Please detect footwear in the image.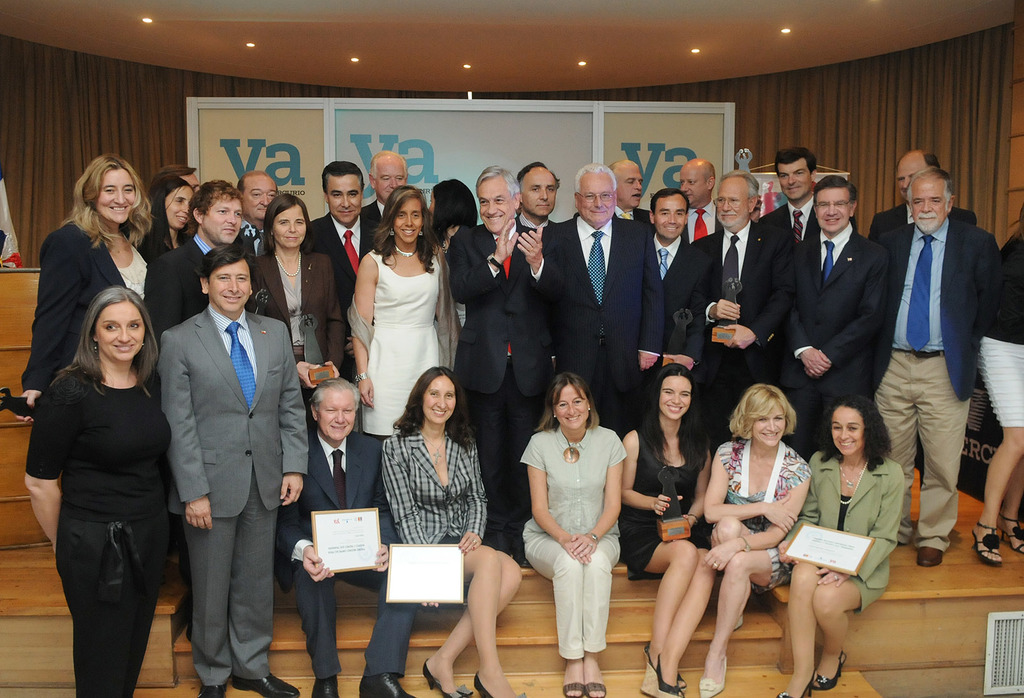
x1=563 y1=656 x2=588 y2=695.
